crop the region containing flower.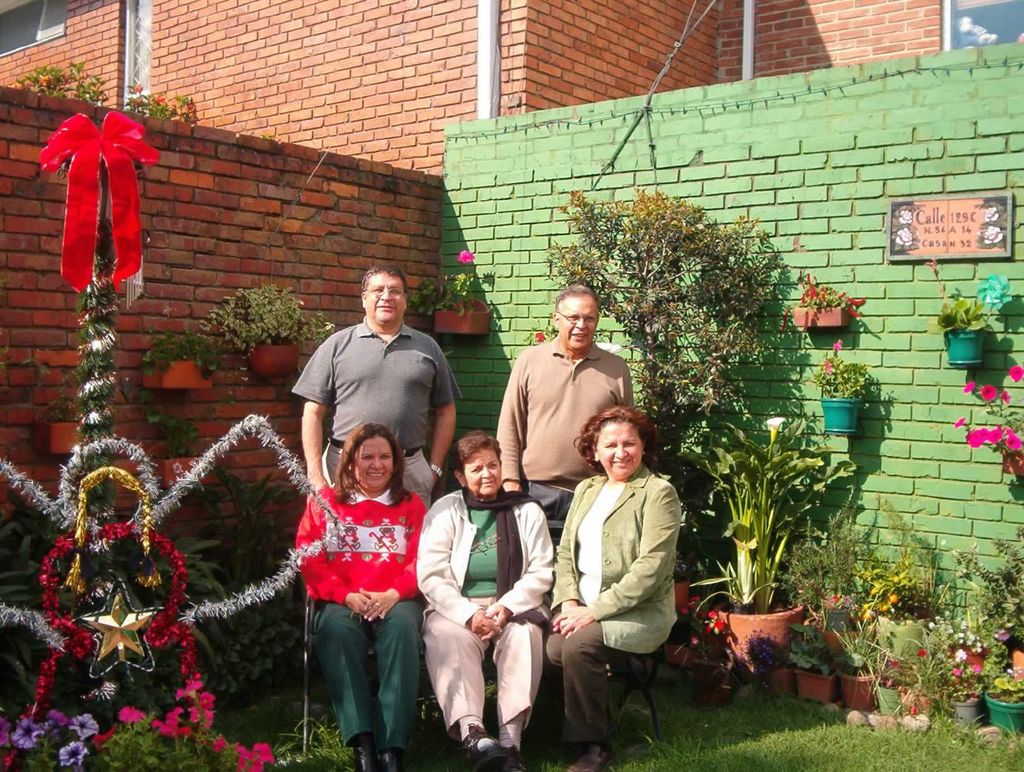
Crop region: x1=532, y1=330, x2=543, y2=338.
